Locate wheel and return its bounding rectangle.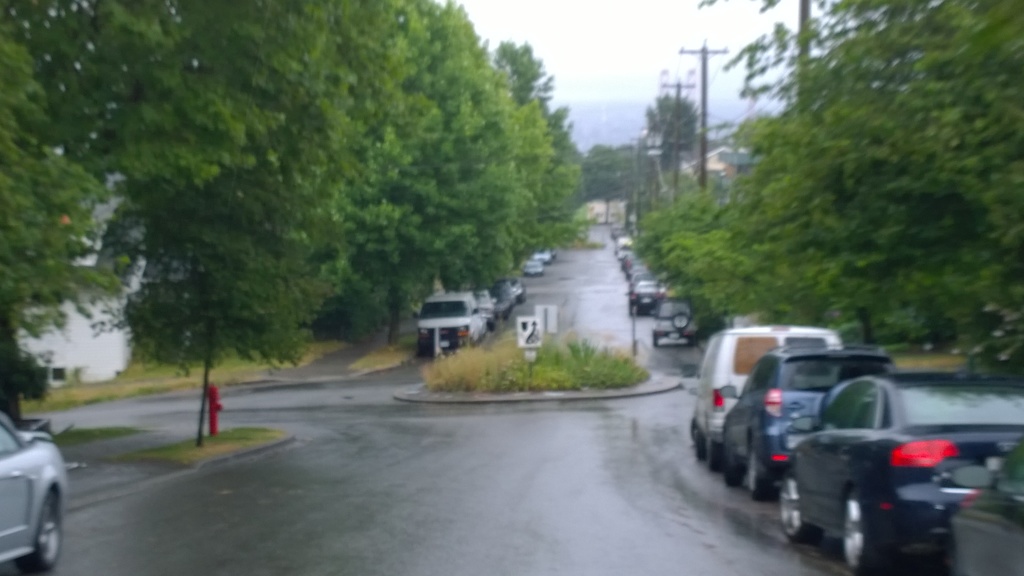
<bbox>32, 478, 69, 574</bbox>.
